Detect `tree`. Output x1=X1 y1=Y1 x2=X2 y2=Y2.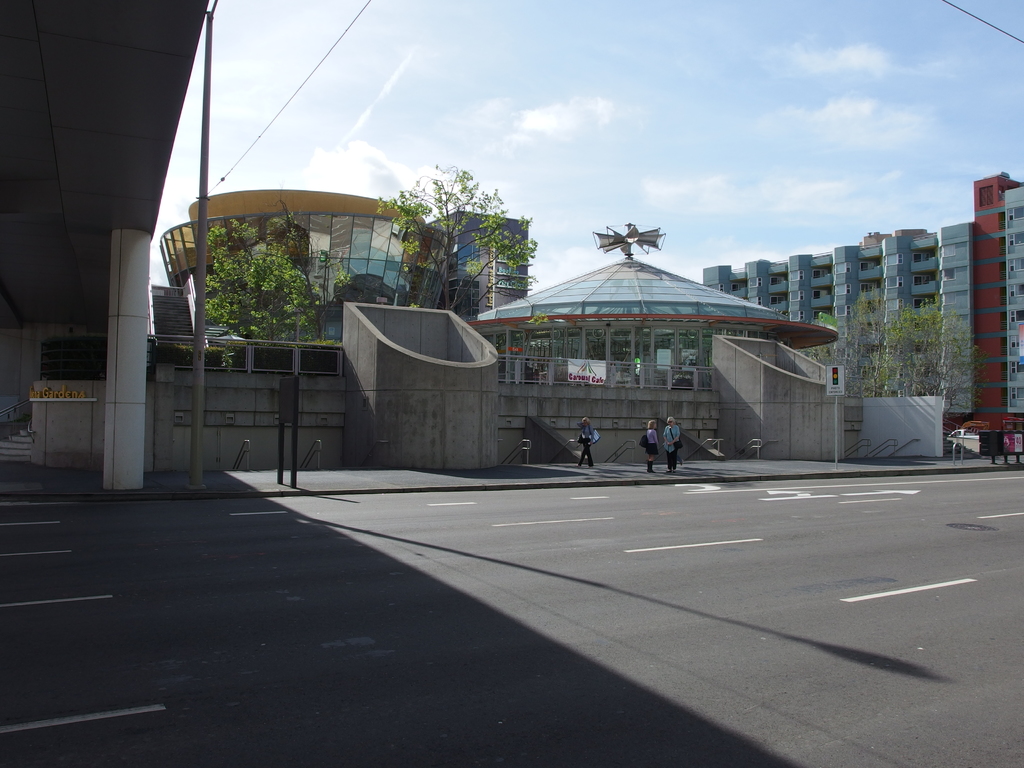
x1=374 y1=164 x2=552 y2=333.
